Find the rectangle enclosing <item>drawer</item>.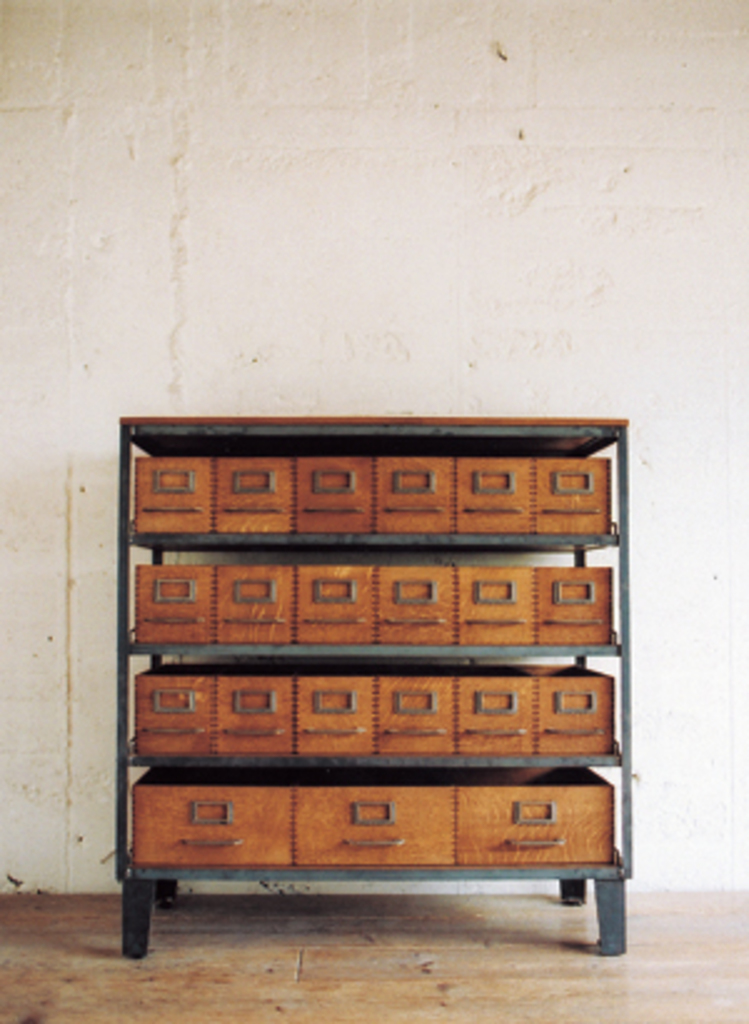
[x1=135, y1=455, x2=212, y2=534].
